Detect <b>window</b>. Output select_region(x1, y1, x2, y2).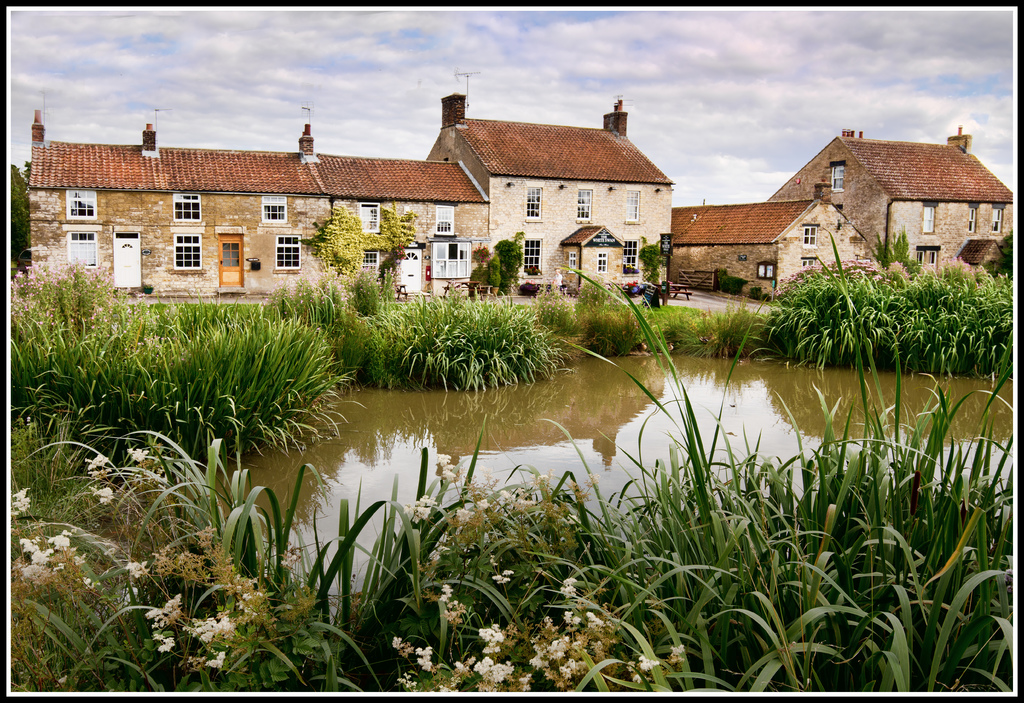
select_region(624, 188, 640, 225).
